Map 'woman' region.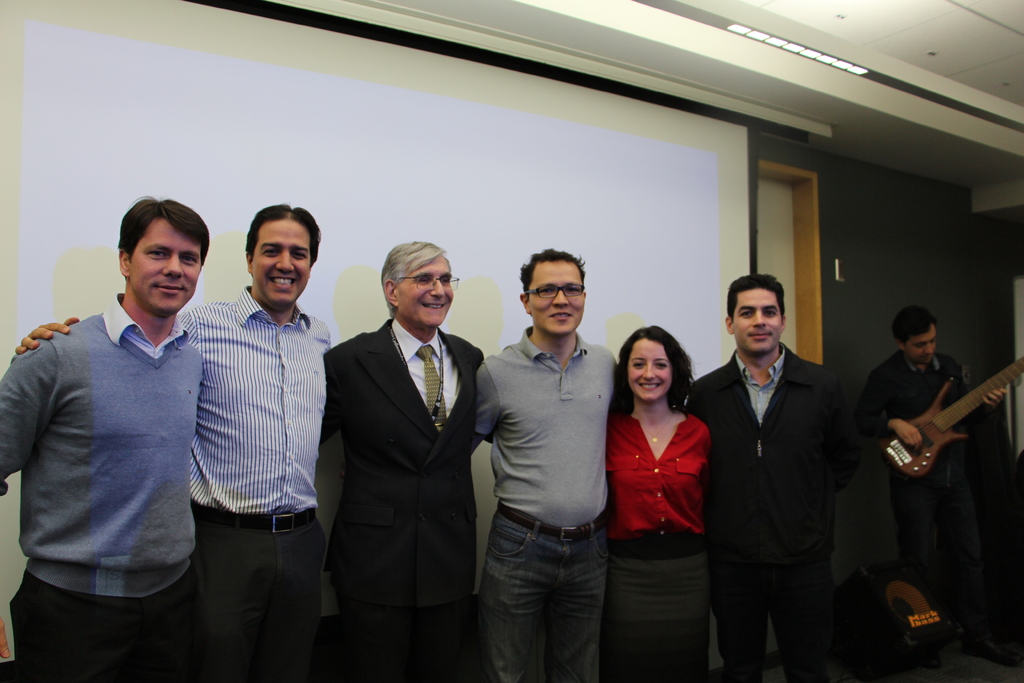
Mapped to 601/281/732/671.
